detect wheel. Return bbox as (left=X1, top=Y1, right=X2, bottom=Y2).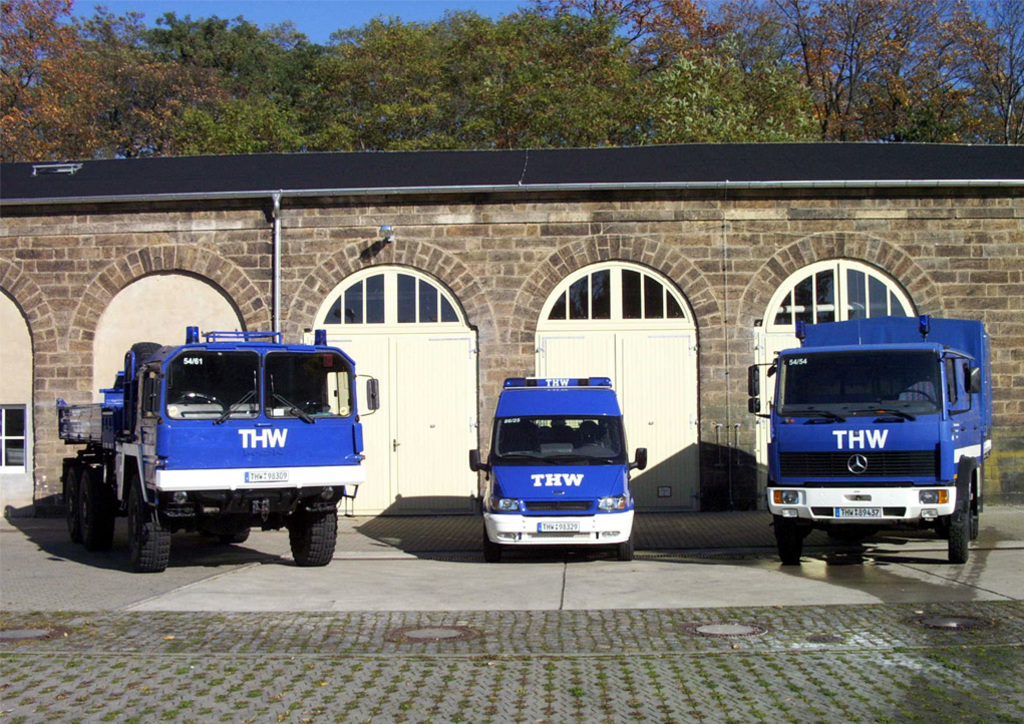
(left=178, top=393, right=226, bottom=406).
